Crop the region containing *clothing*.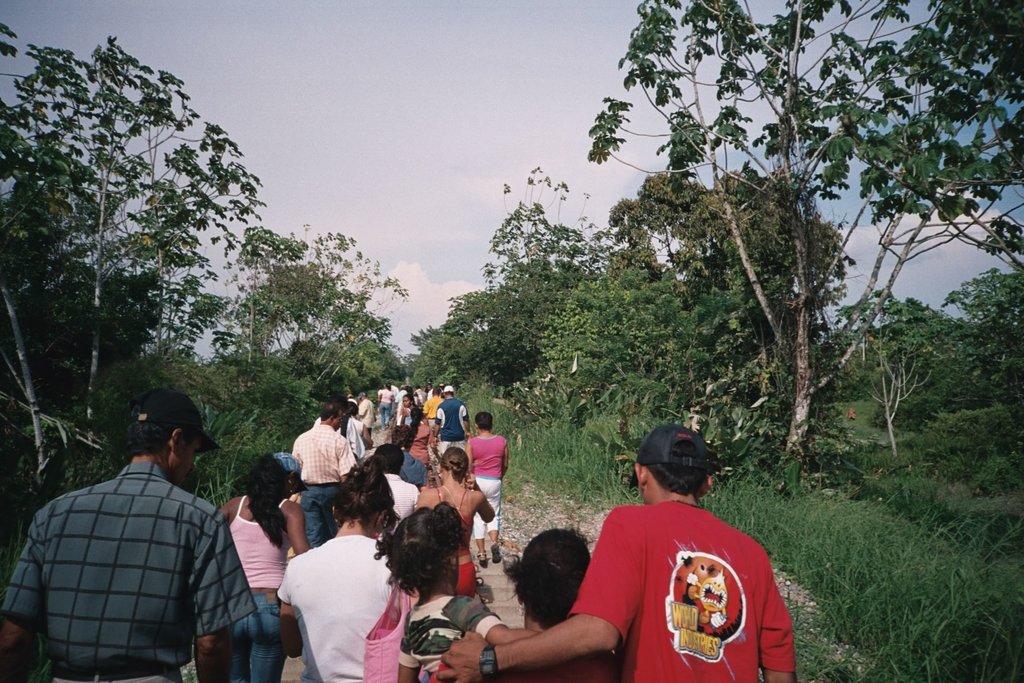
Crop region: <box>573,494,785,679</box>.
